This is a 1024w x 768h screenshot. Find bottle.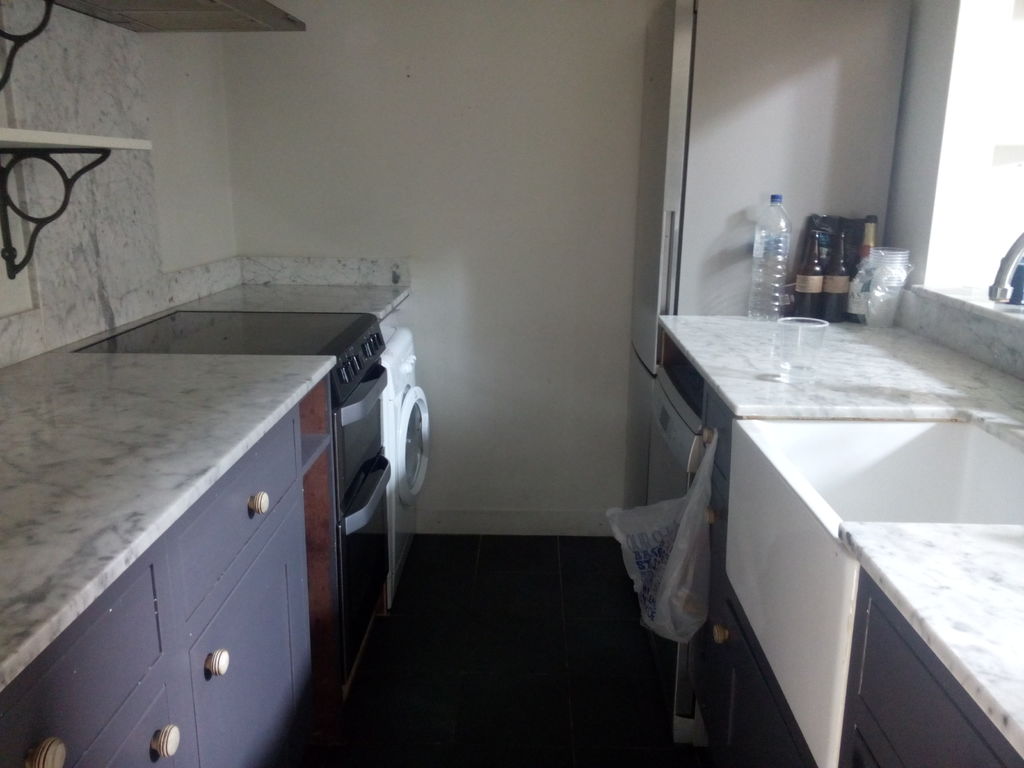
Bounding box: 793 221 823 319.
